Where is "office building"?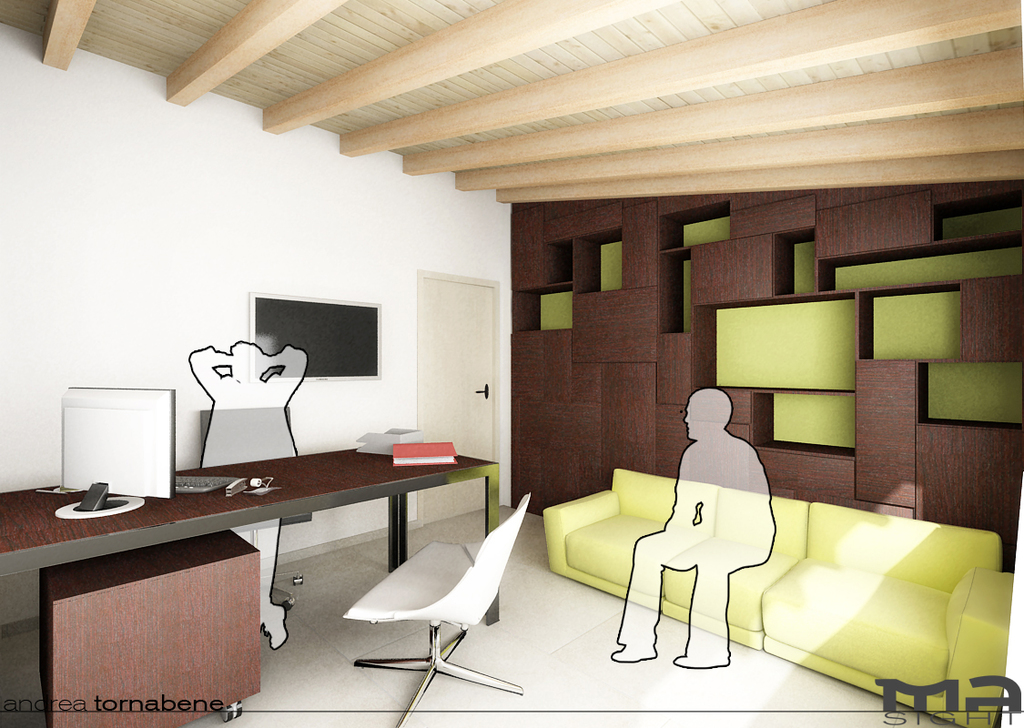
box(0, 0, 1023, 727).
